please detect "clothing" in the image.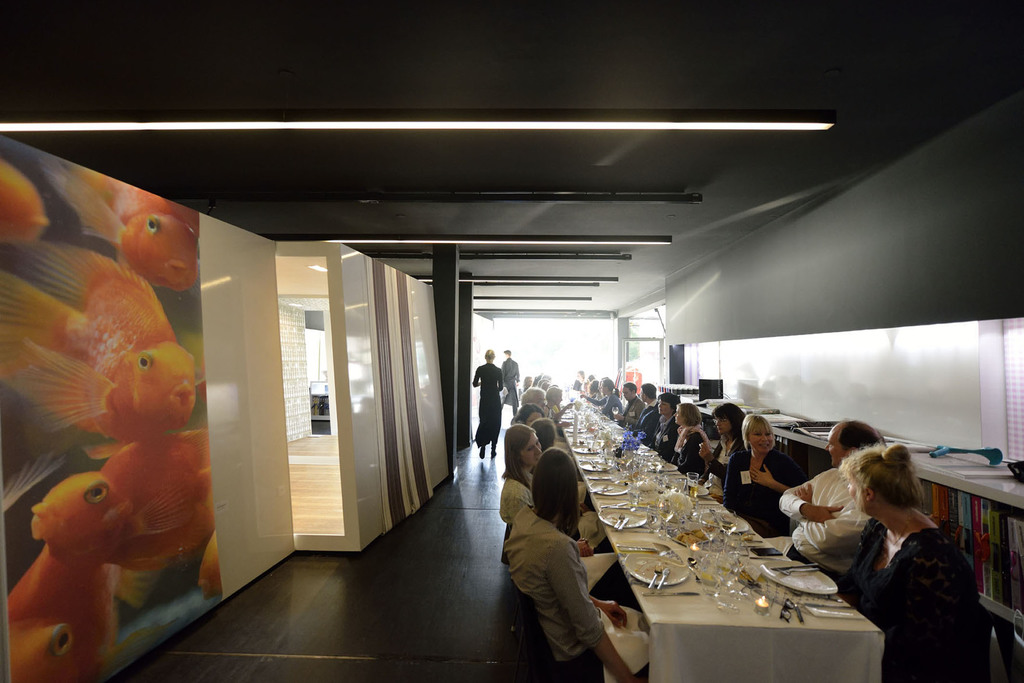
502,478,532,531.
